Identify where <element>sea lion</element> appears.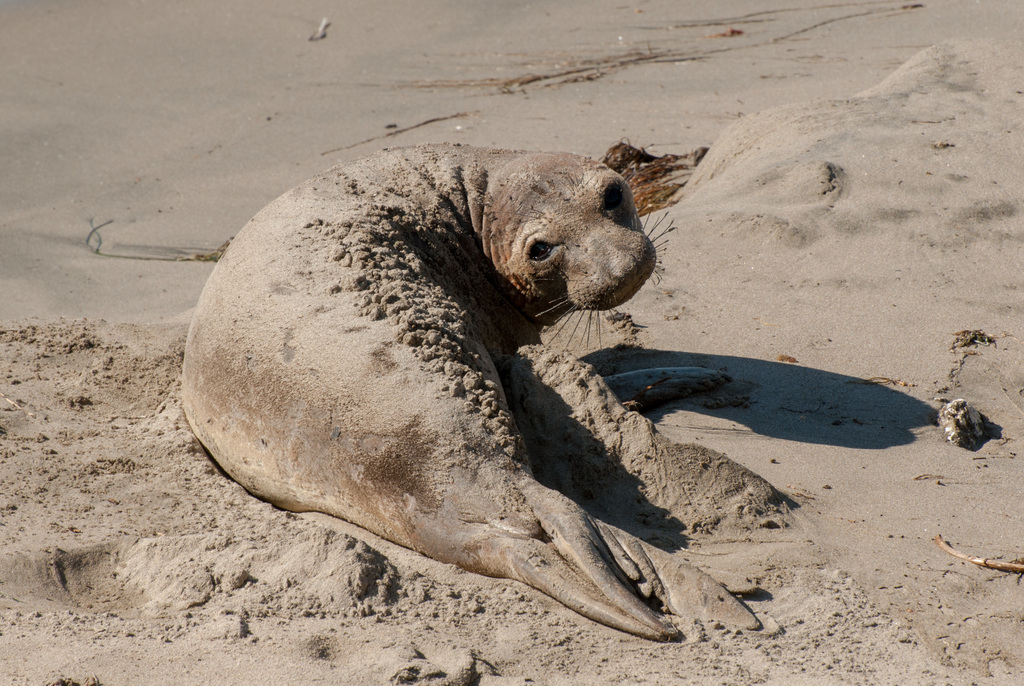
Appears at [left=186, top=146, right=673, bottom=641].
